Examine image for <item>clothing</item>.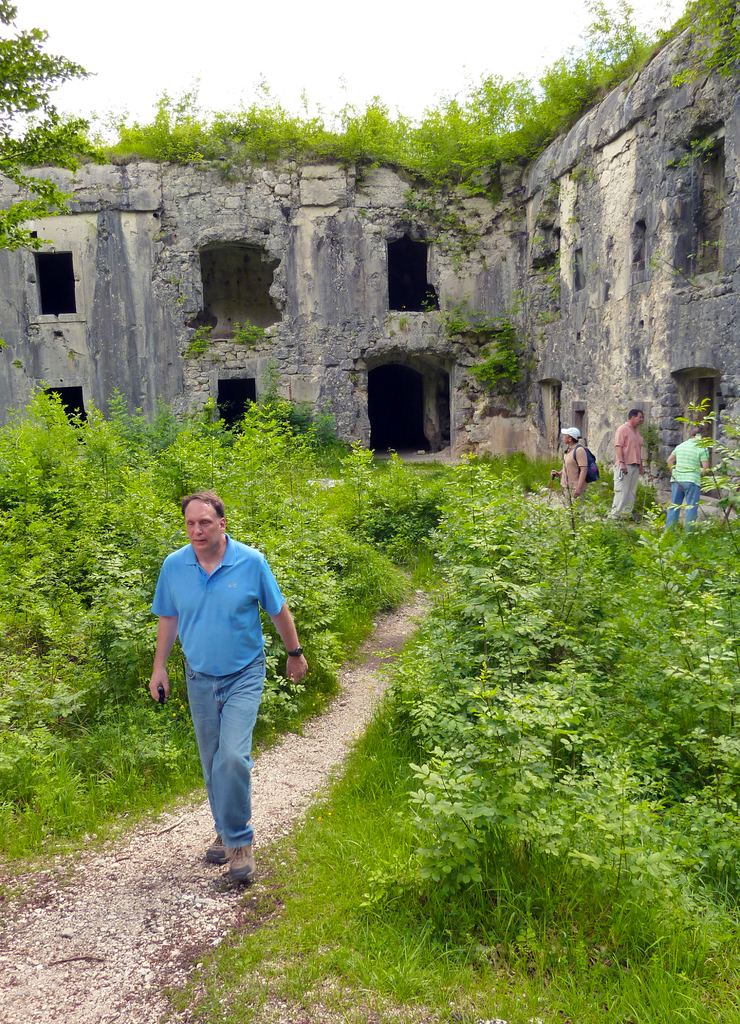
Examination result: [left=607, top=417, right=650, bottom=521].
